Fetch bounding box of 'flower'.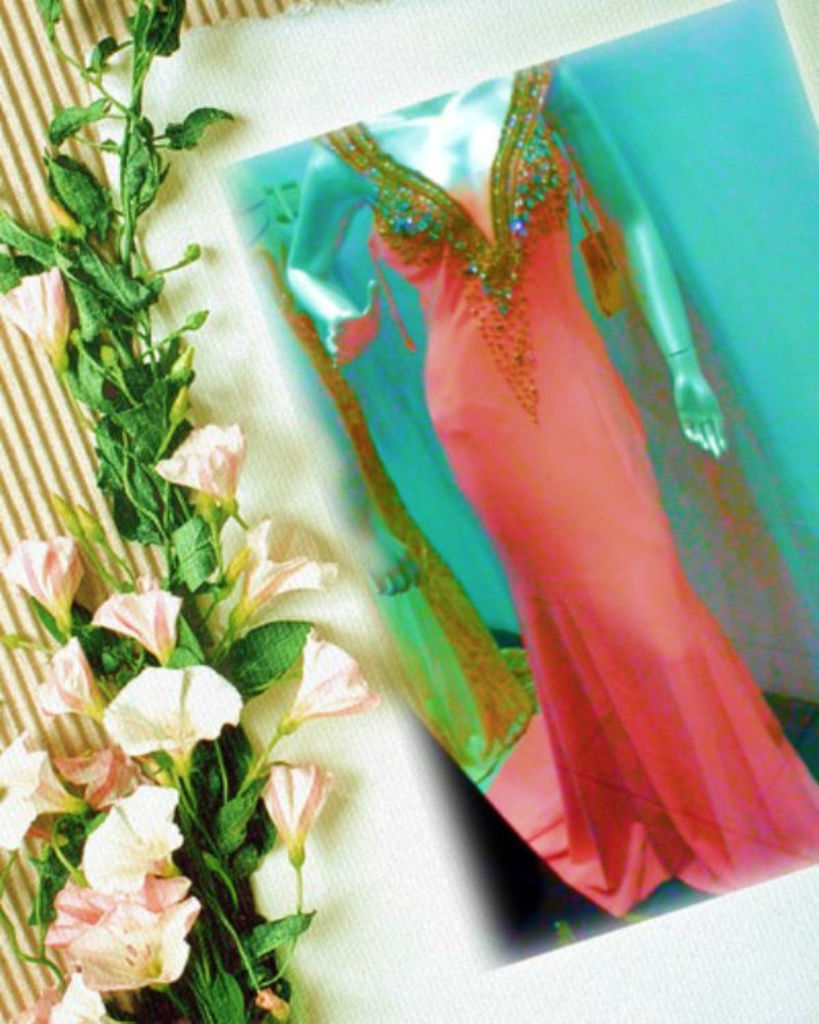
Bbox: detection(41, 748, 123, 814).
